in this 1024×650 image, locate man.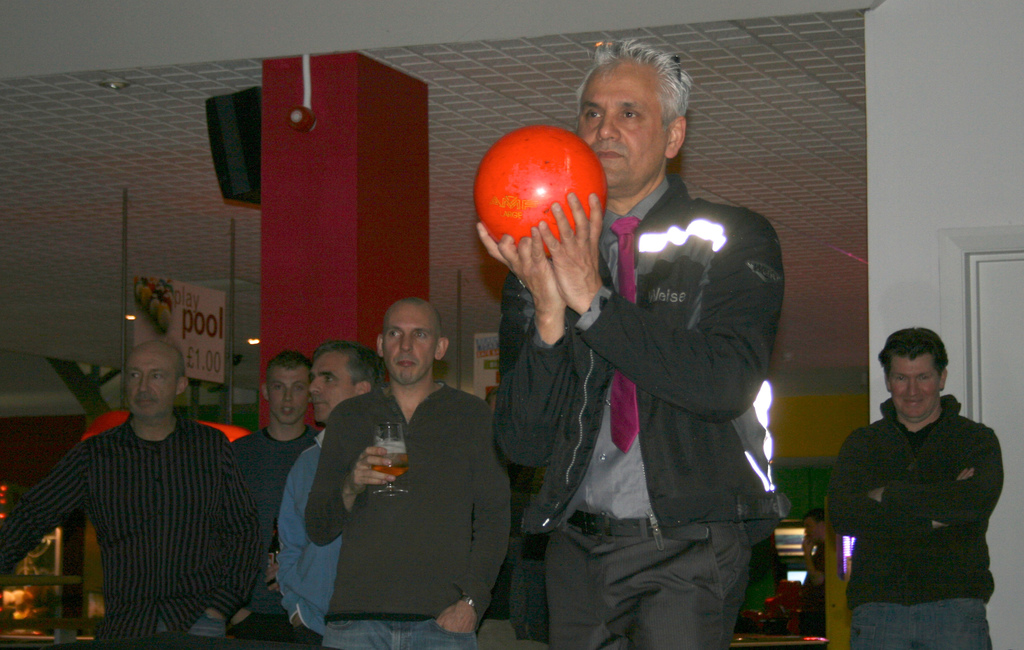
Bounding box: 795,512,833,591.
